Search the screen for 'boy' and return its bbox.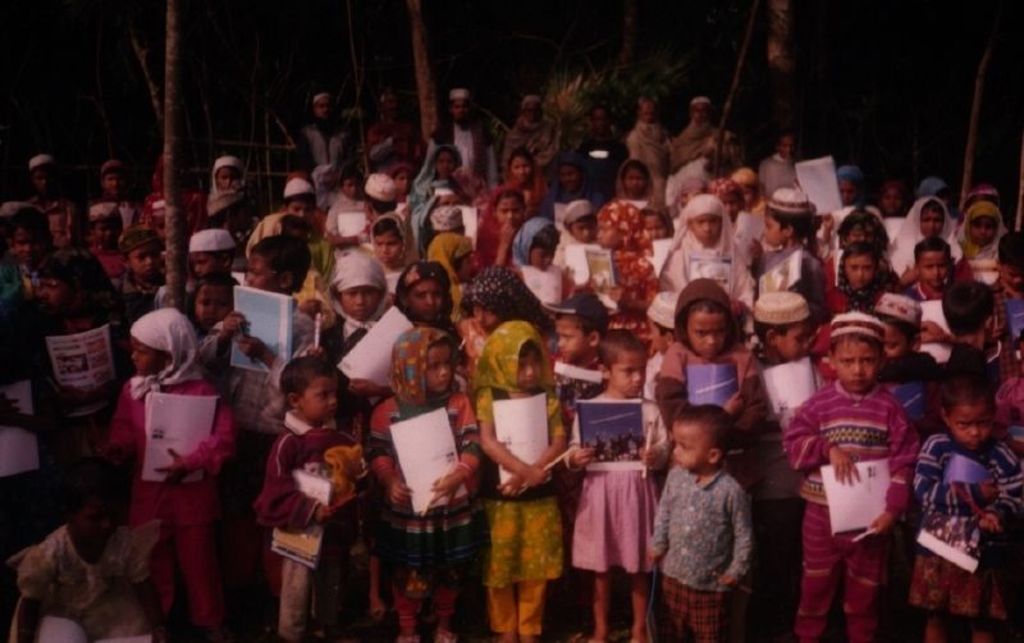
Found: BBox(0, 210, 96, 310).
